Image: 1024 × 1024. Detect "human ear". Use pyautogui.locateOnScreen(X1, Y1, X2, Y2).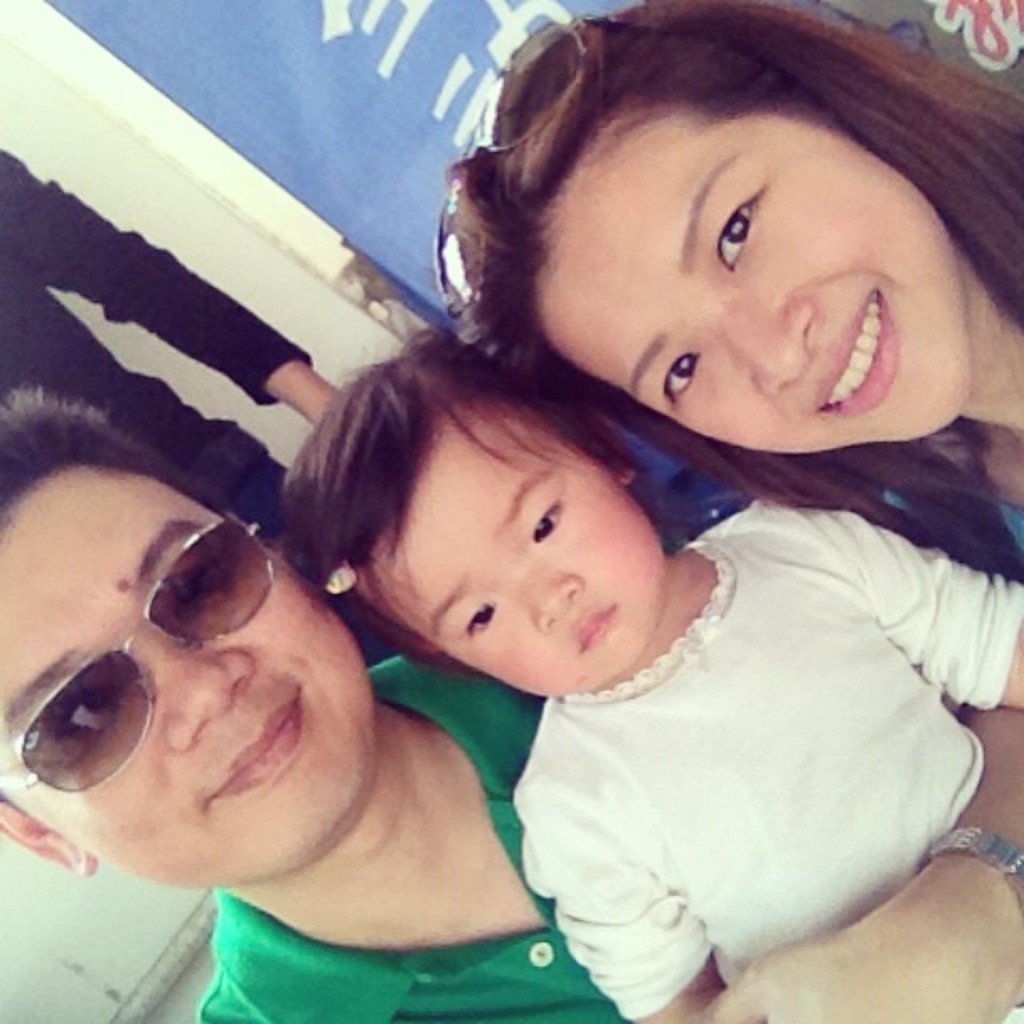
pyautogui.locateOnScreen(589, 413, 642, 490).
